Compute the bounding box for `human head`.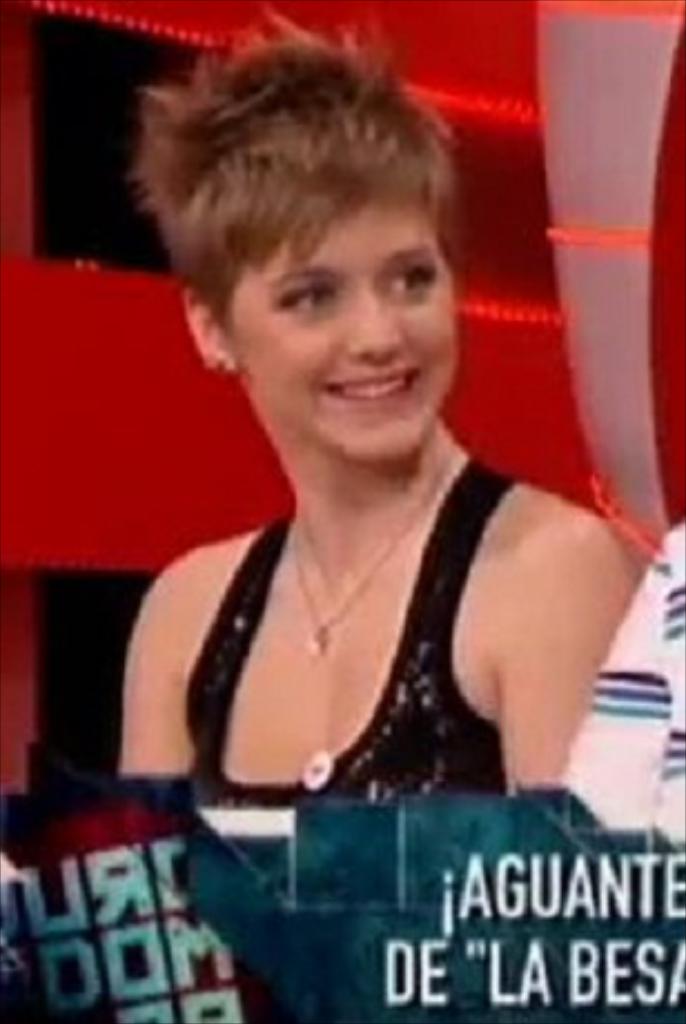
<box>129,18,457,439</box>.
